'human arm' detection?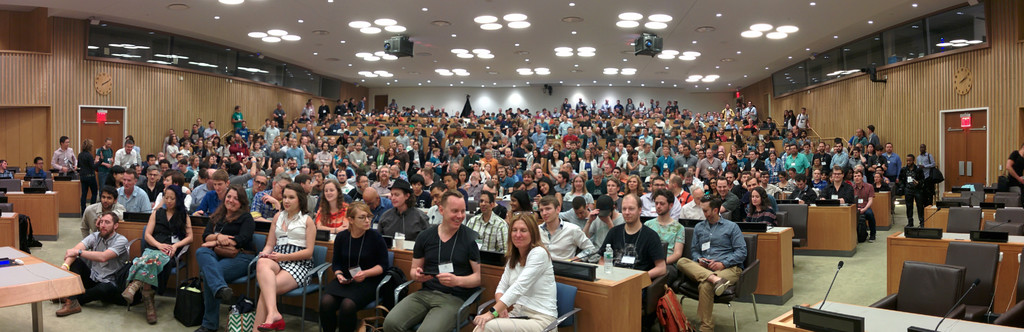
bbox(482, 159, 492, 181)
